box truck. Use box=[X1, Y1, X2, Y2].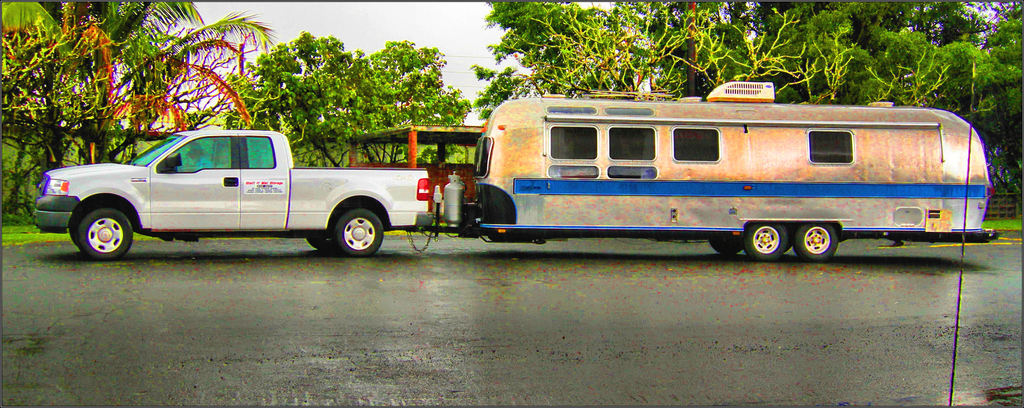
box=[449, 77, 1000, 272].
